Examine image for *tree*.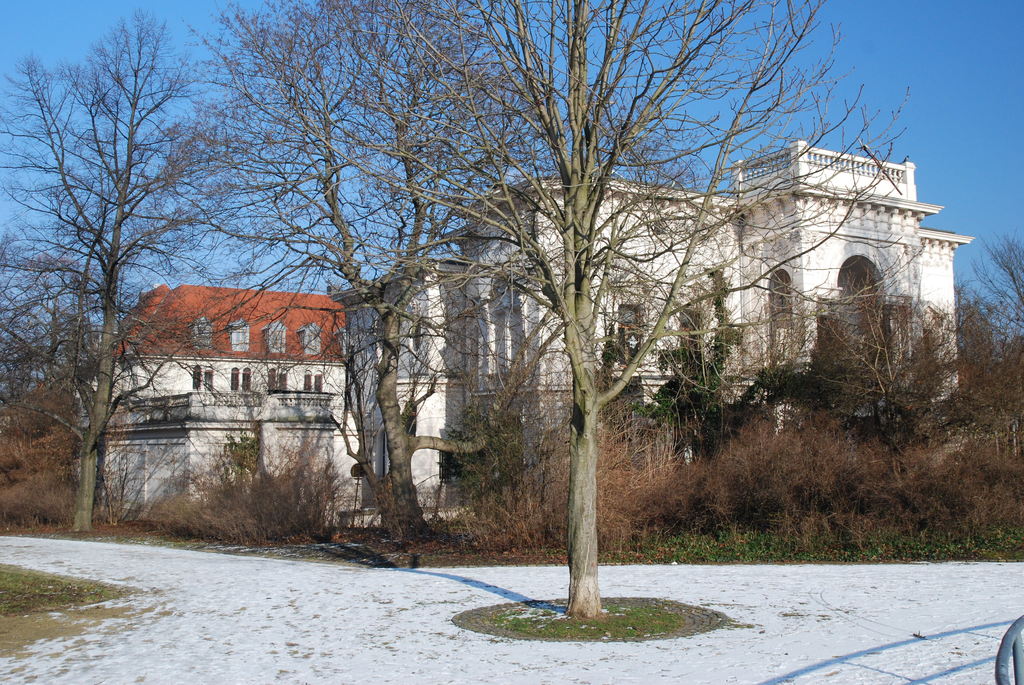
Examination result: bbox=[37, 56, 204, 572].
